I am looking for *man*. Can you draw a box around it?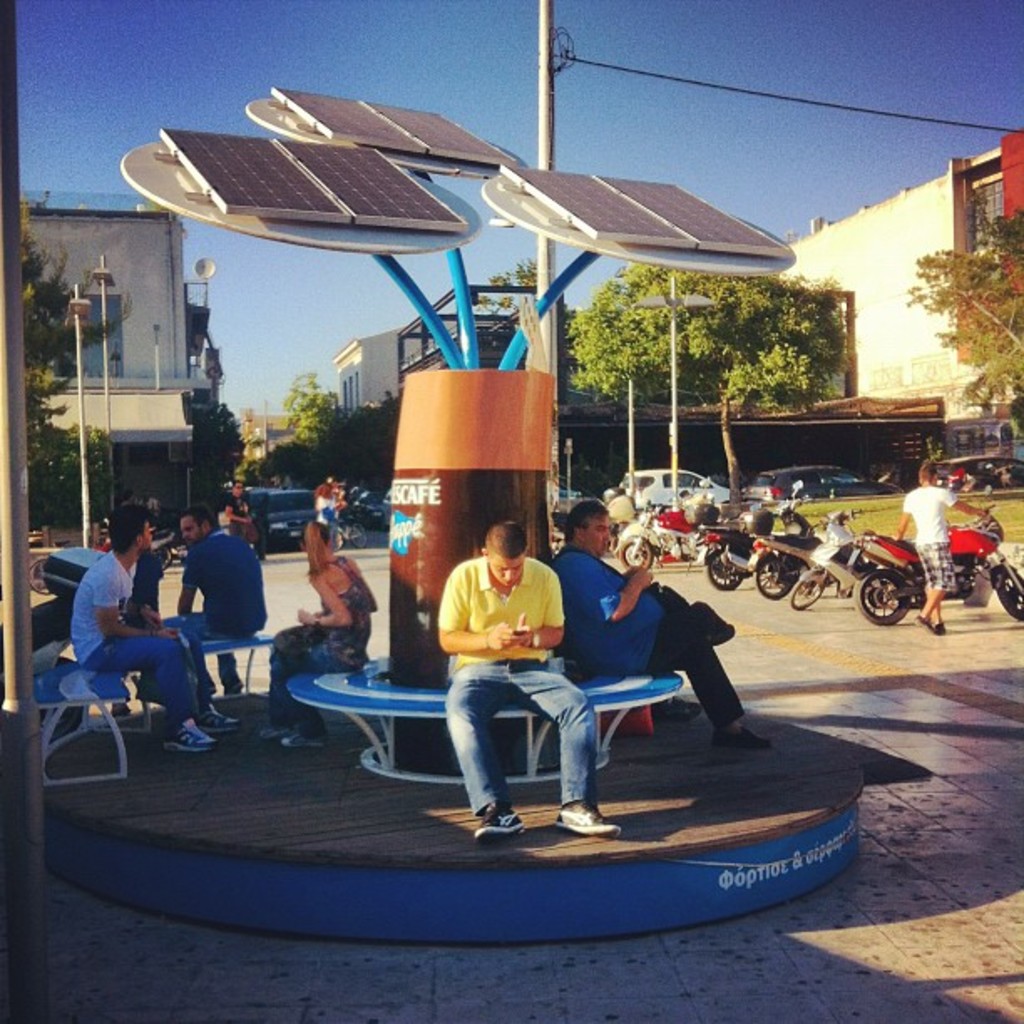
Sure, the bounding box is <box>437,519,621,842</box>.
